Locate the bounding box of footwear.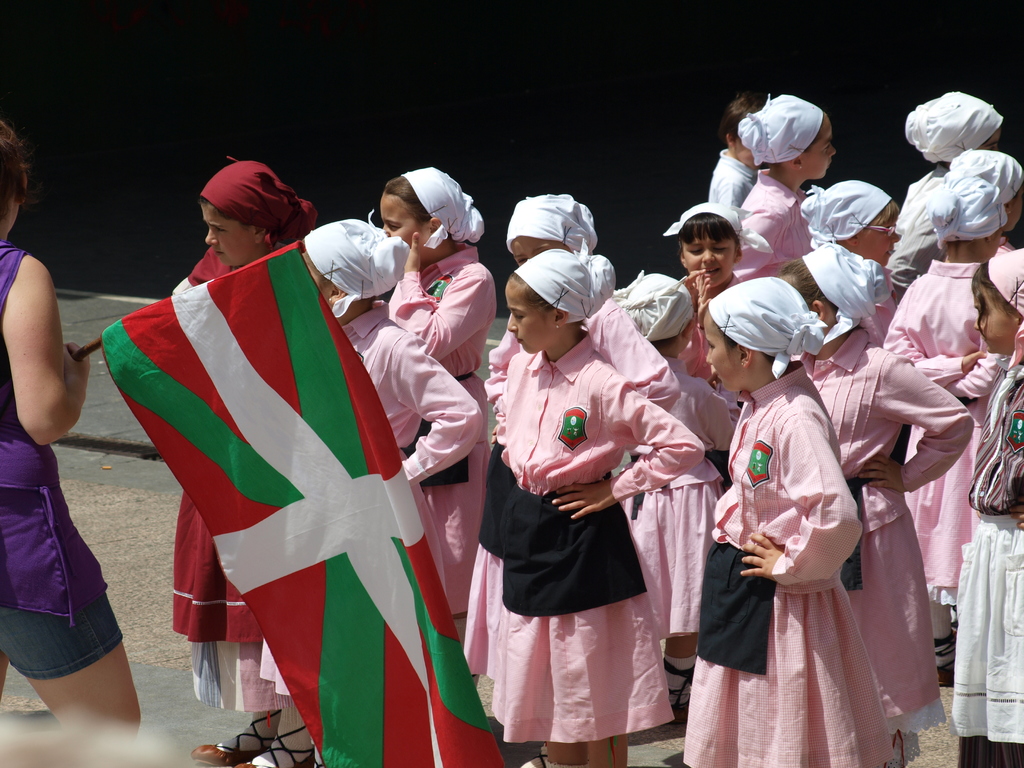
Bounding box: select_region(665, 658, 698, 720).
